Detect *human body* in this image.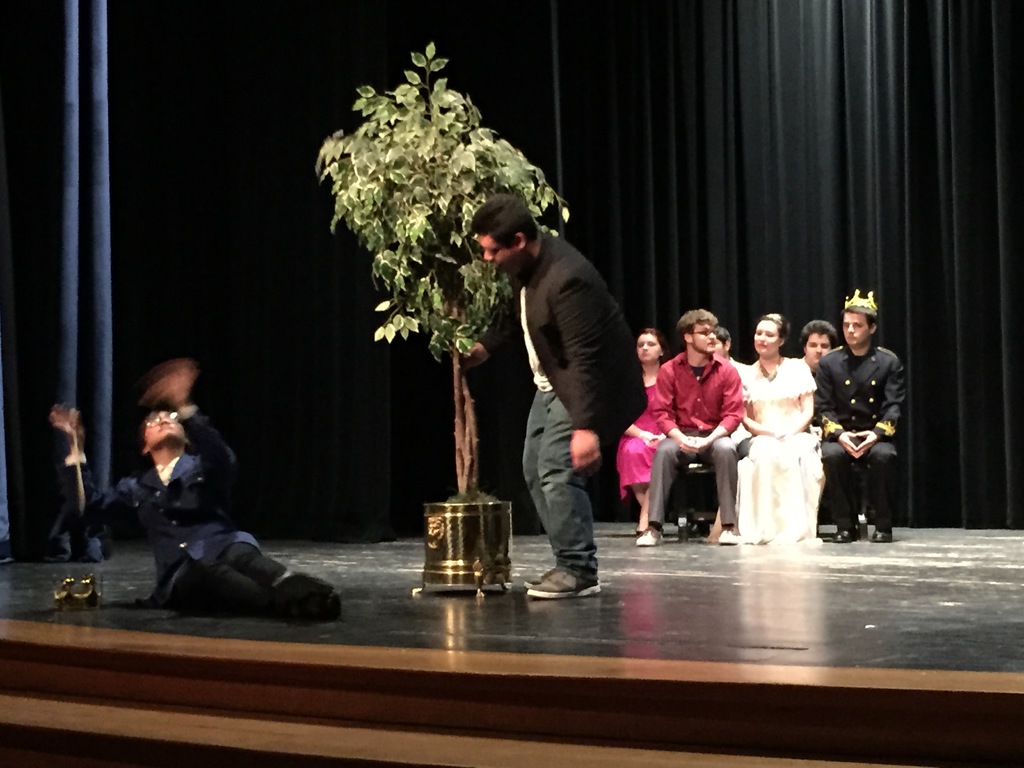
Detection: 811 342 901 548.
